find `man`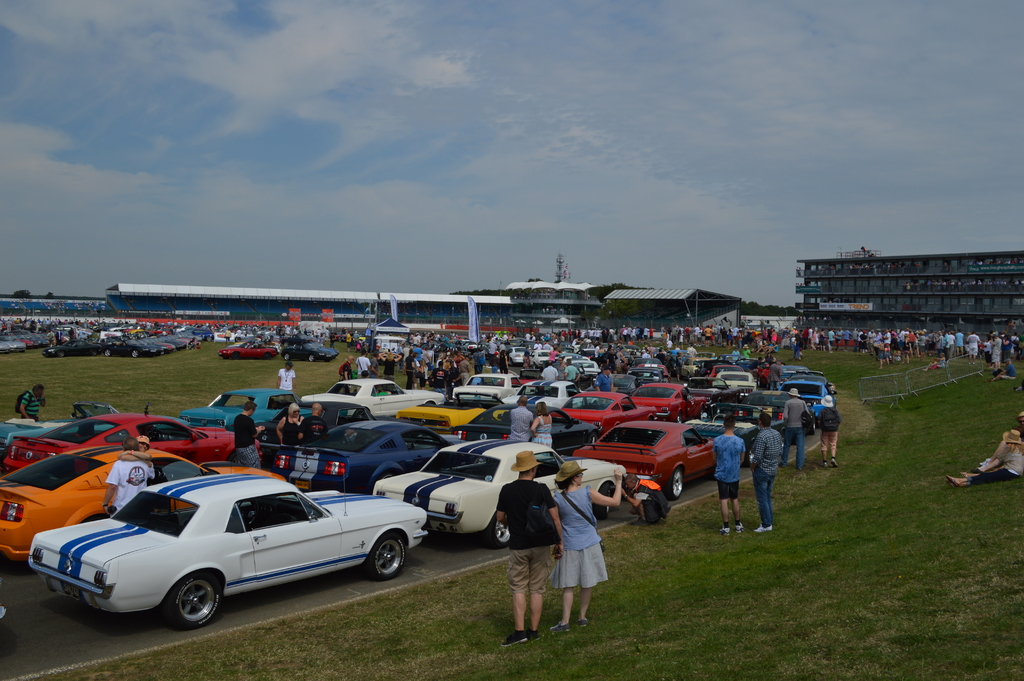
select_region(989, 330, 998, 369)
